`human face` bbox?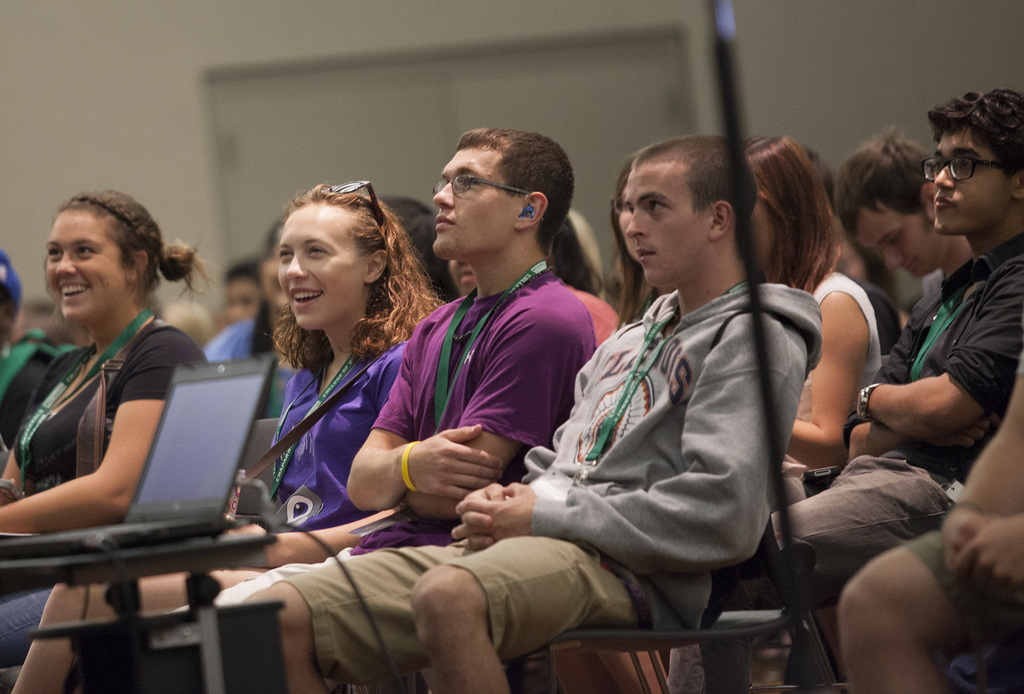
[273, 200, 369, 331]
